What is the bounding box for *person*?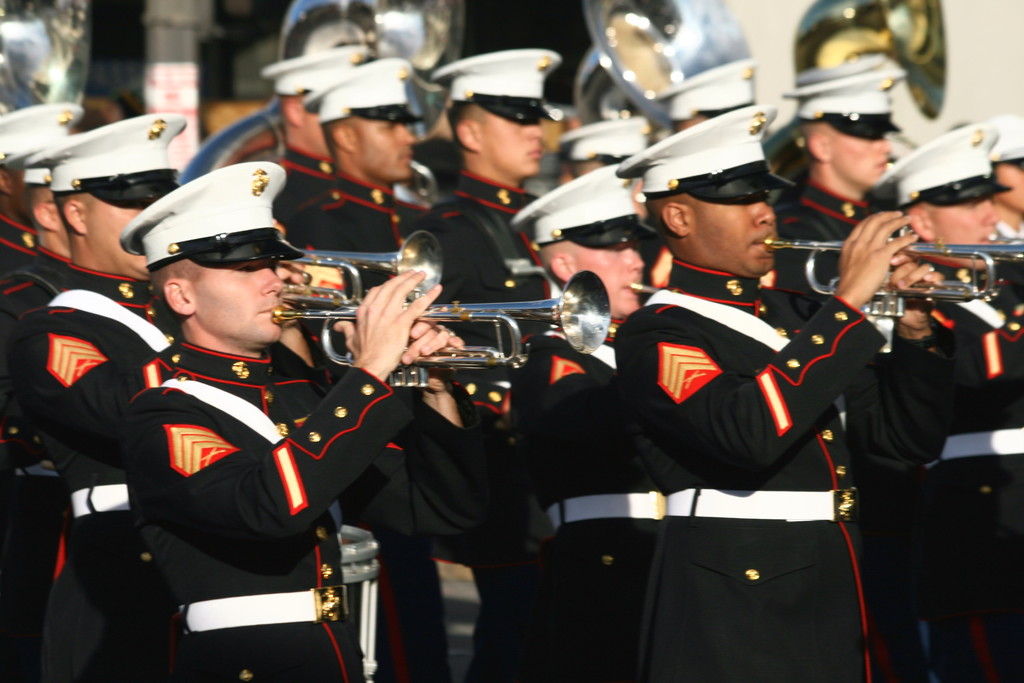
region(861, 122, 1023, 682).
